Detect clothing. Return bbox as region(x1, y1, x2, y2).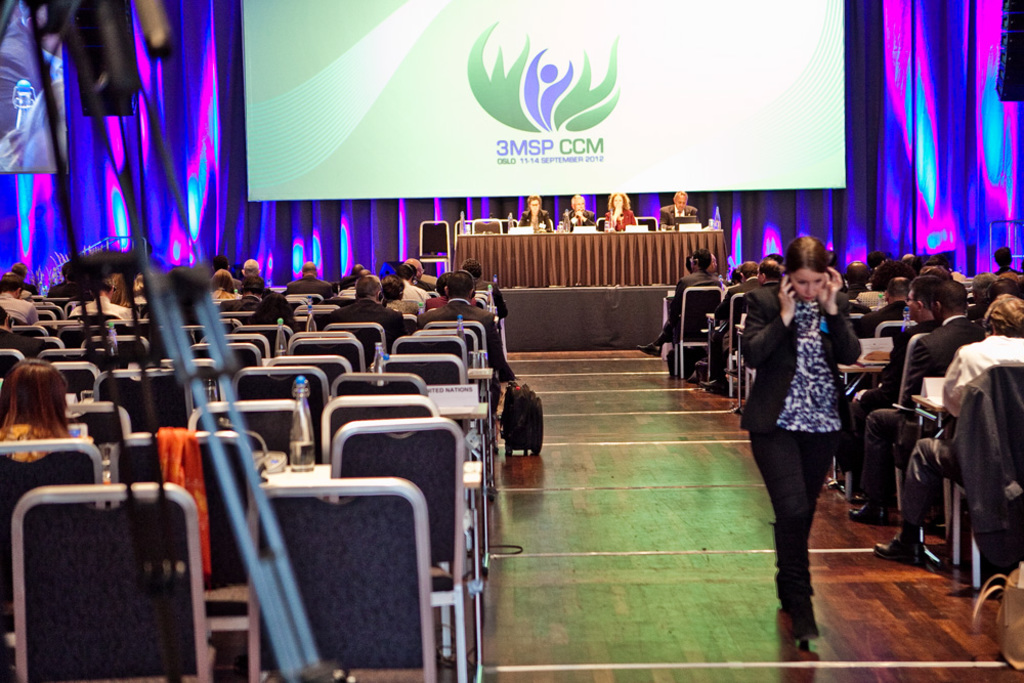
region(608, 206, 639, 233).
